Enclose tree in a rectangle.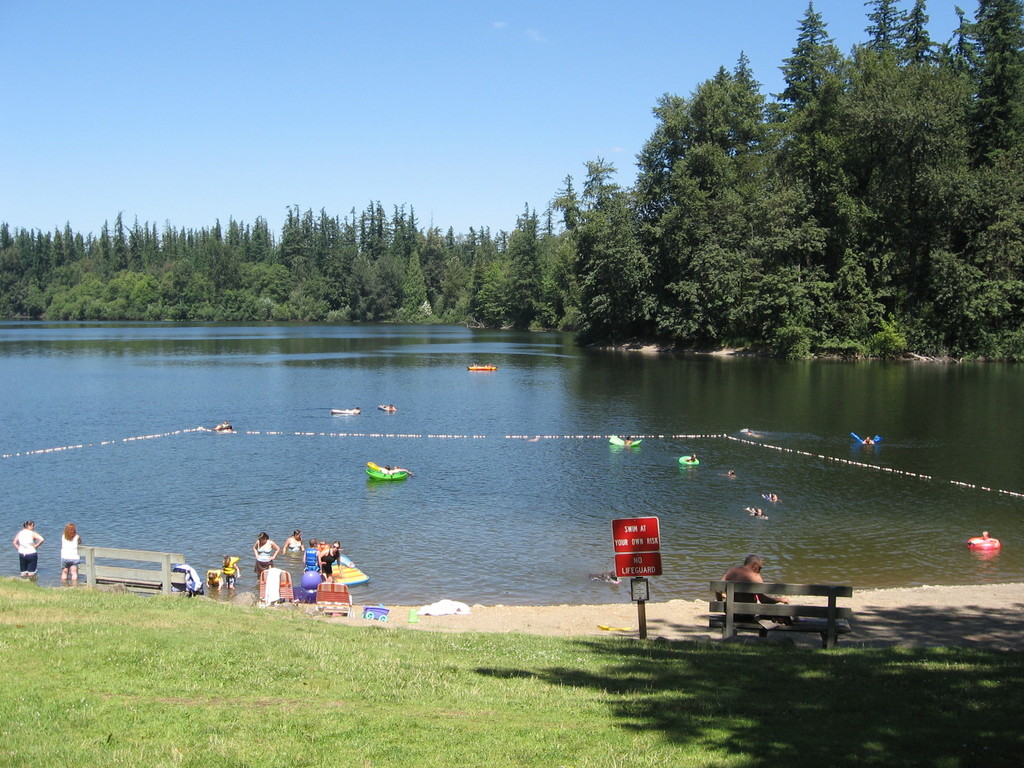
pyautogui.locateOnScreen(500, 201, 544, 329).
